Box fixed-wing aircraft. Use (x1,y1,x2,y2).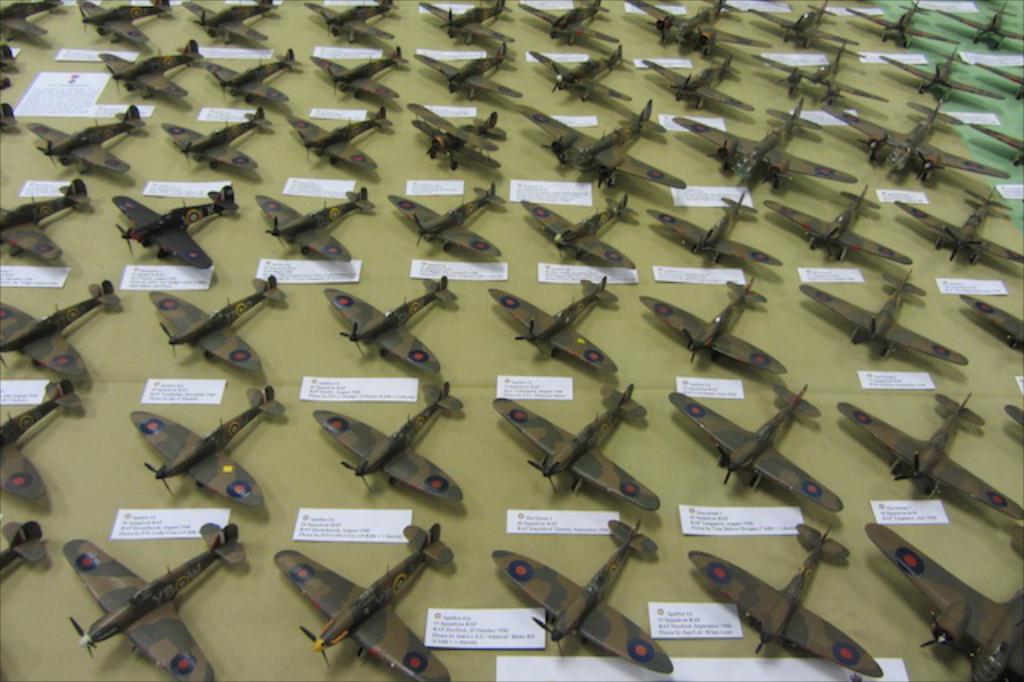
(930,0,1022,43).
